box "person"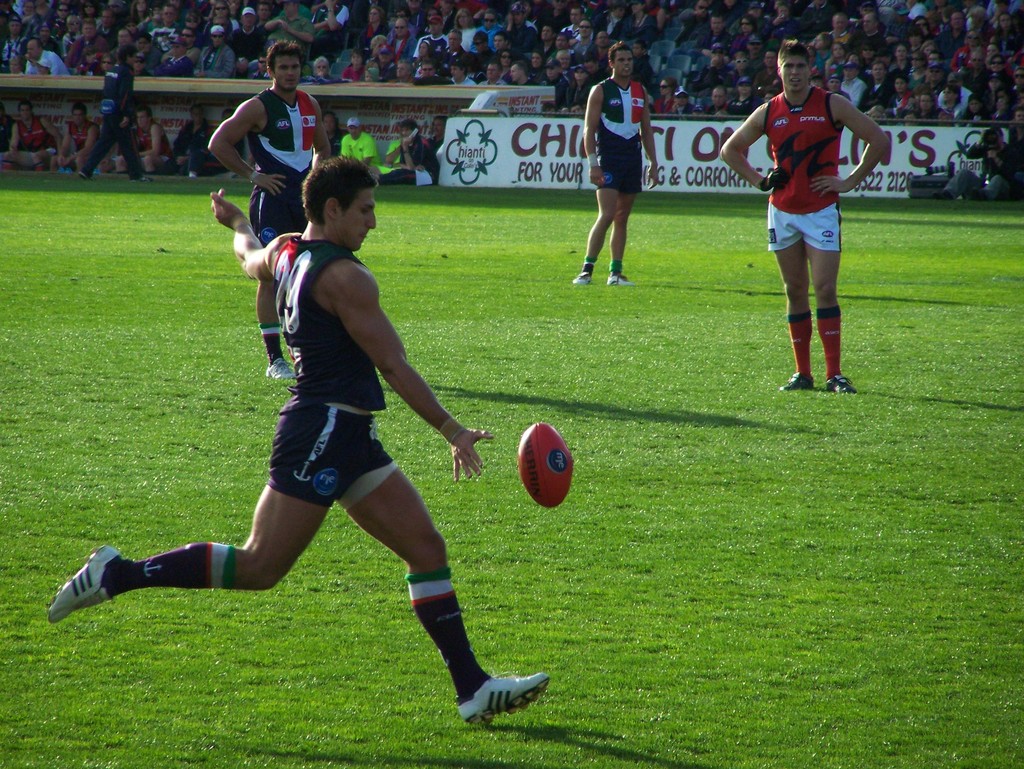
859 58 895 106
